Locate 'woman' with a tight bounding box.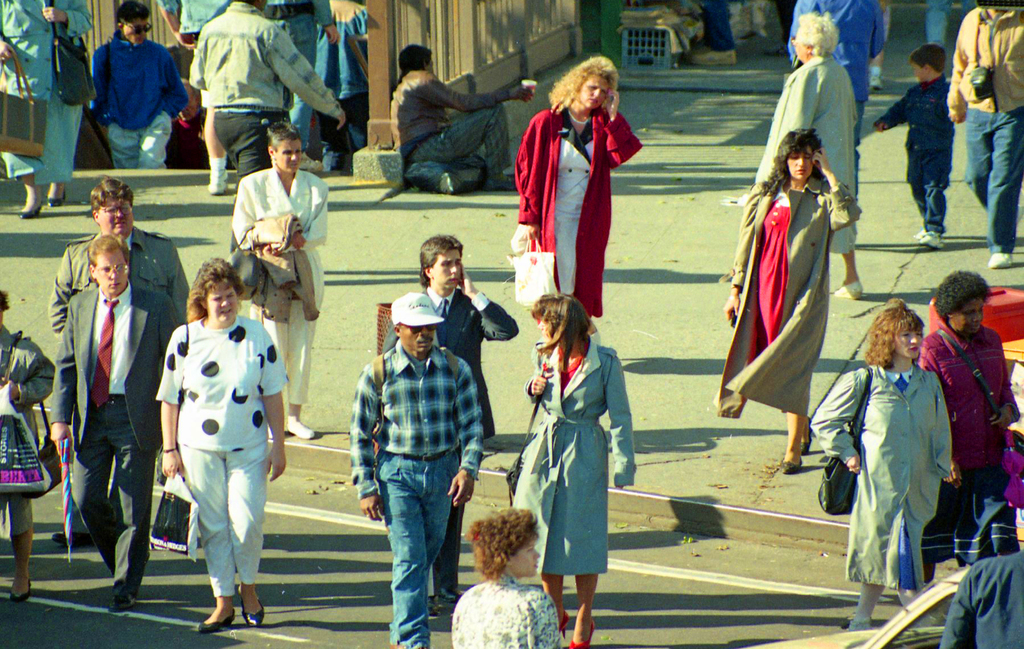
detection(154, 259, 289, 632).
